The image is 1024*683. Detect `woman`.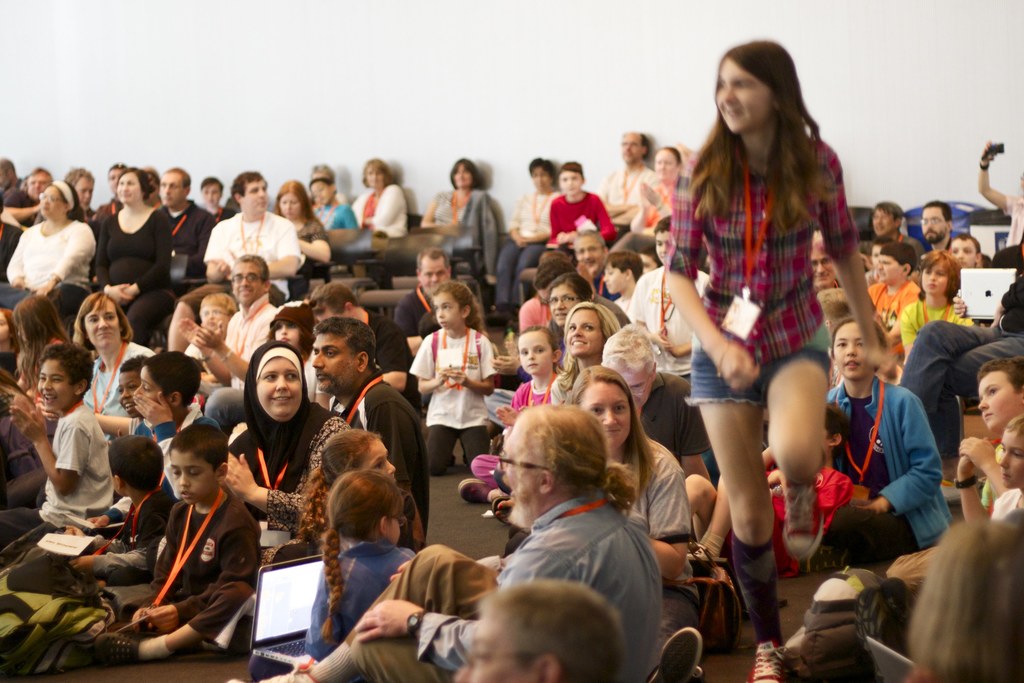
Detection: Rect(6, 174, 99, 338).
